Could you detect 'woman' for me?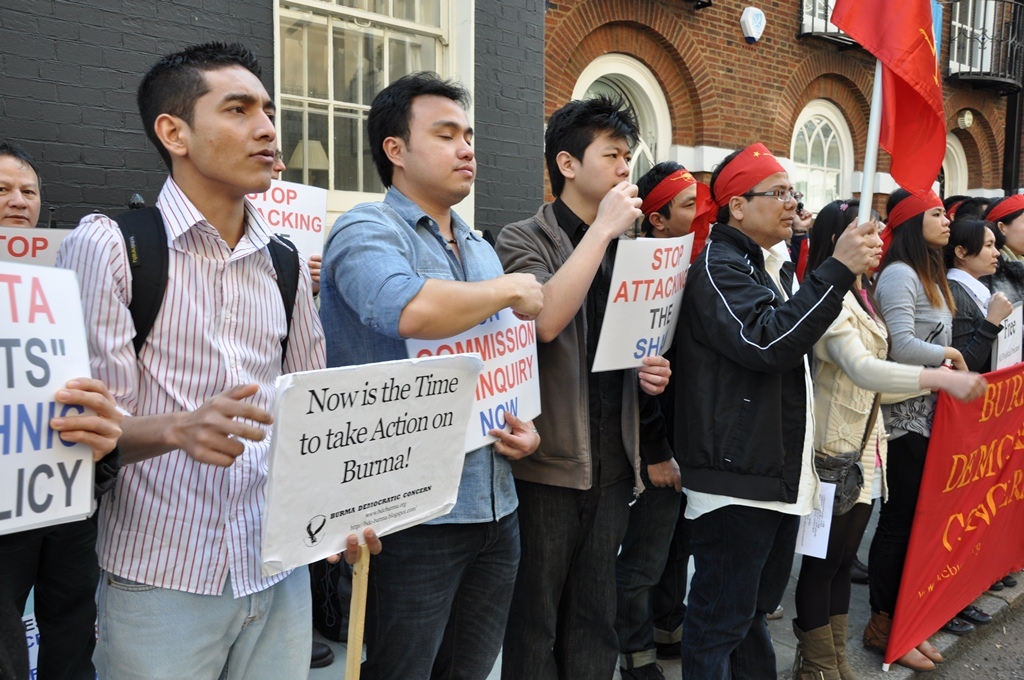
Detection result: x1=790 y1=200 x2=989 y2=679.
